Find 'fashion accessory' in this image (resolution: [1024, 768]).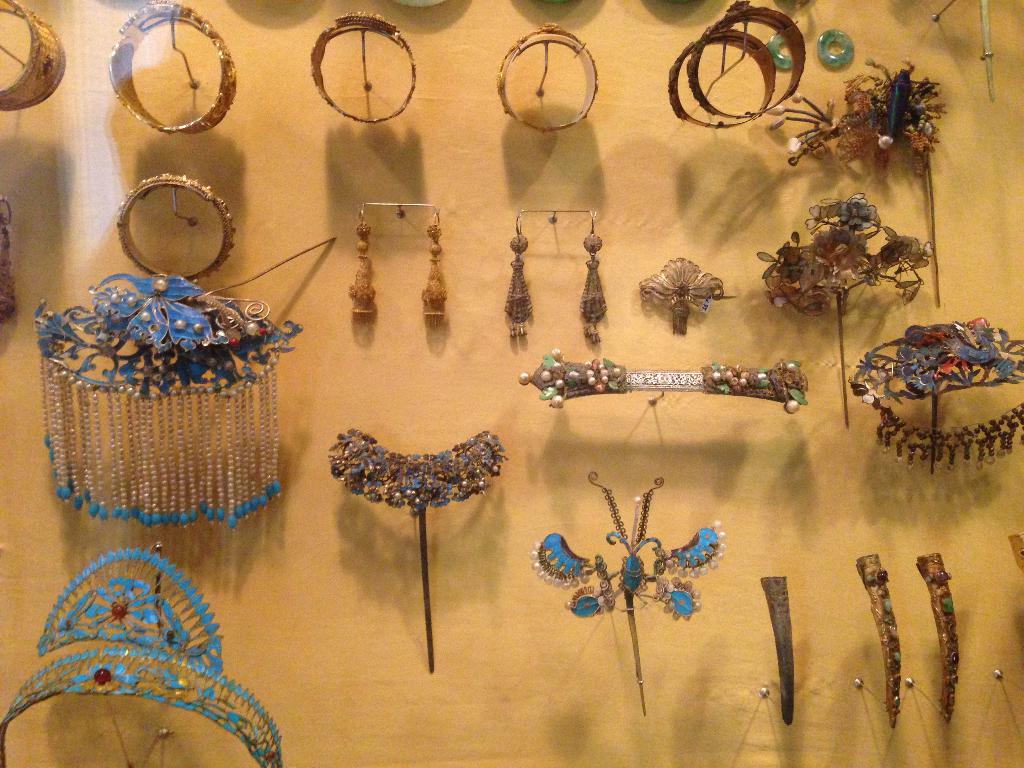
[x1=310, y1=8, x2=416, y2=126].
